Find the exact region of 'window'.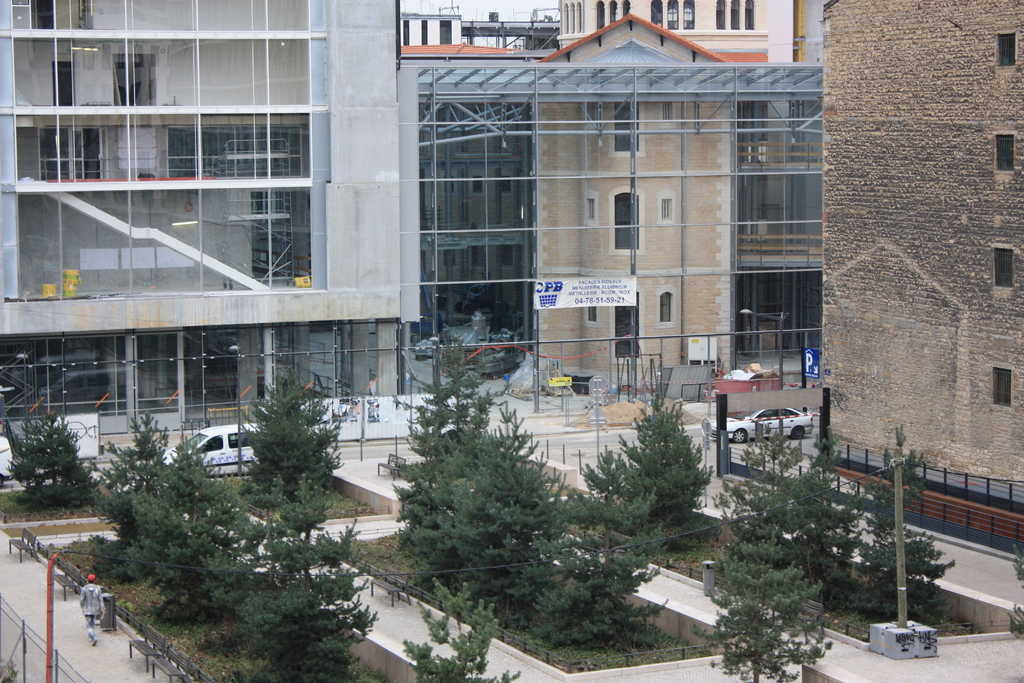
Exact region: BBox(585, 306, 595, 322).
